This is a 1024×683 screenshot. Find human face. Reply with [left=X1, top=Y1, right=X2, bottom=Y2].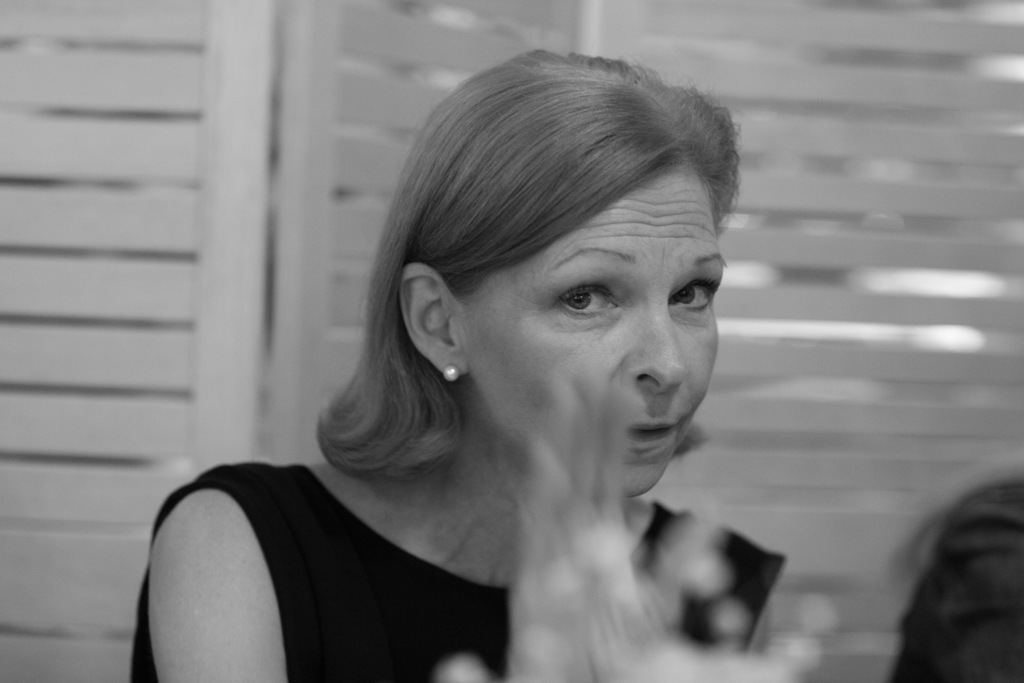
[left=461, top=177, right=725, bottom=498].
